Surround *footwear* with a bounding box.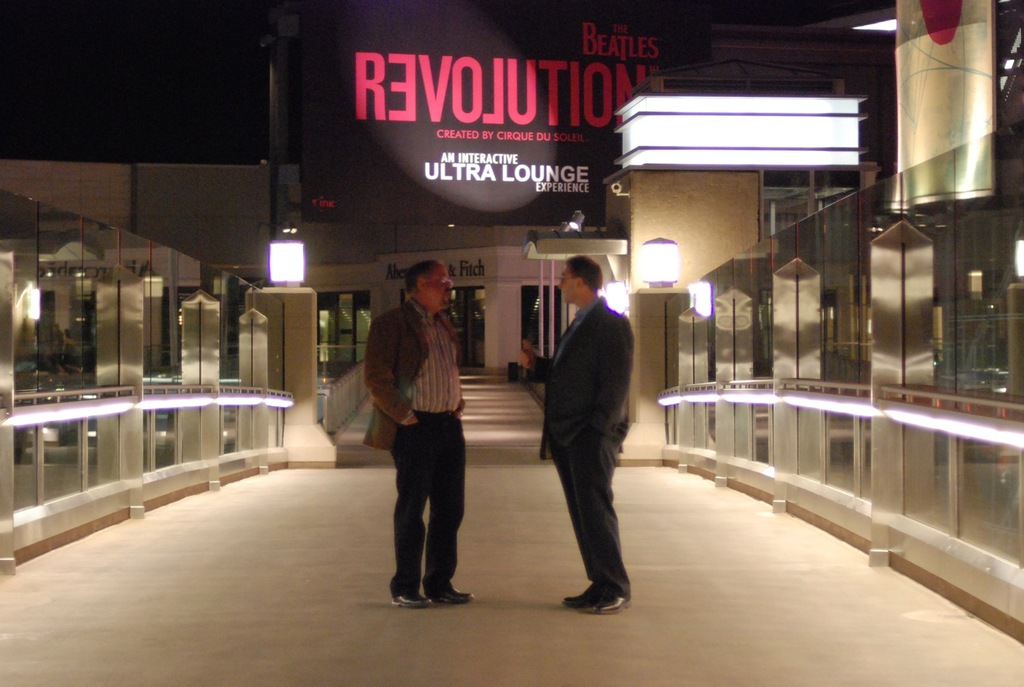
391, 587, 448, 609.
